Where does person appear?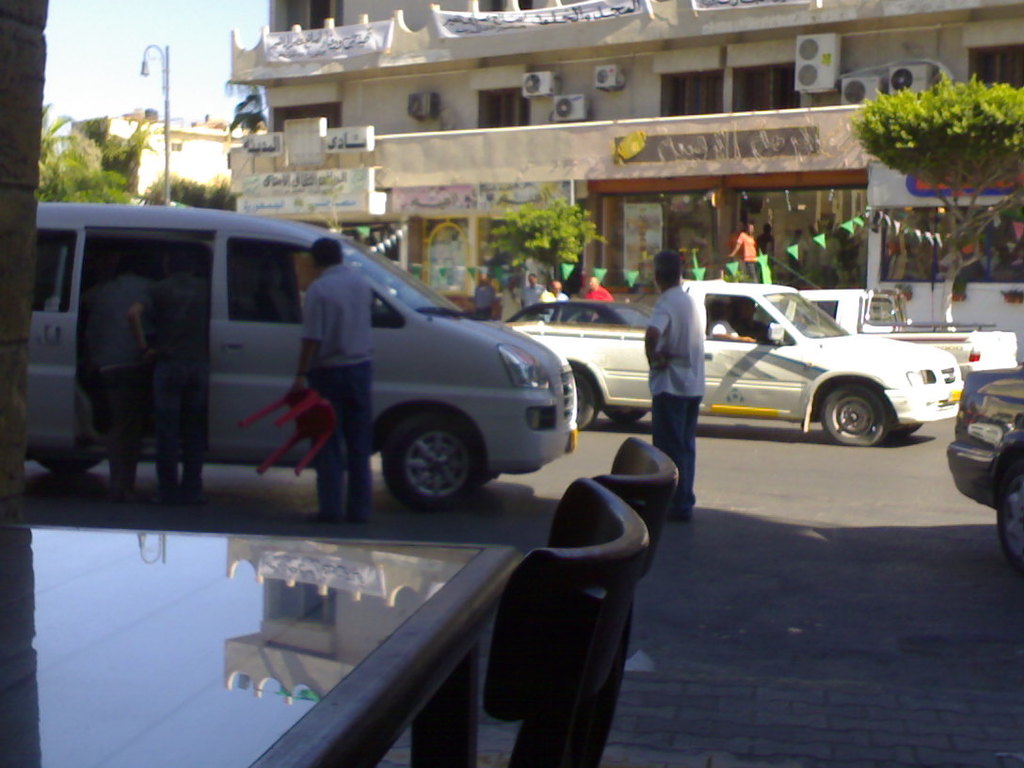
Appears at (642, 248, 726, 505).
